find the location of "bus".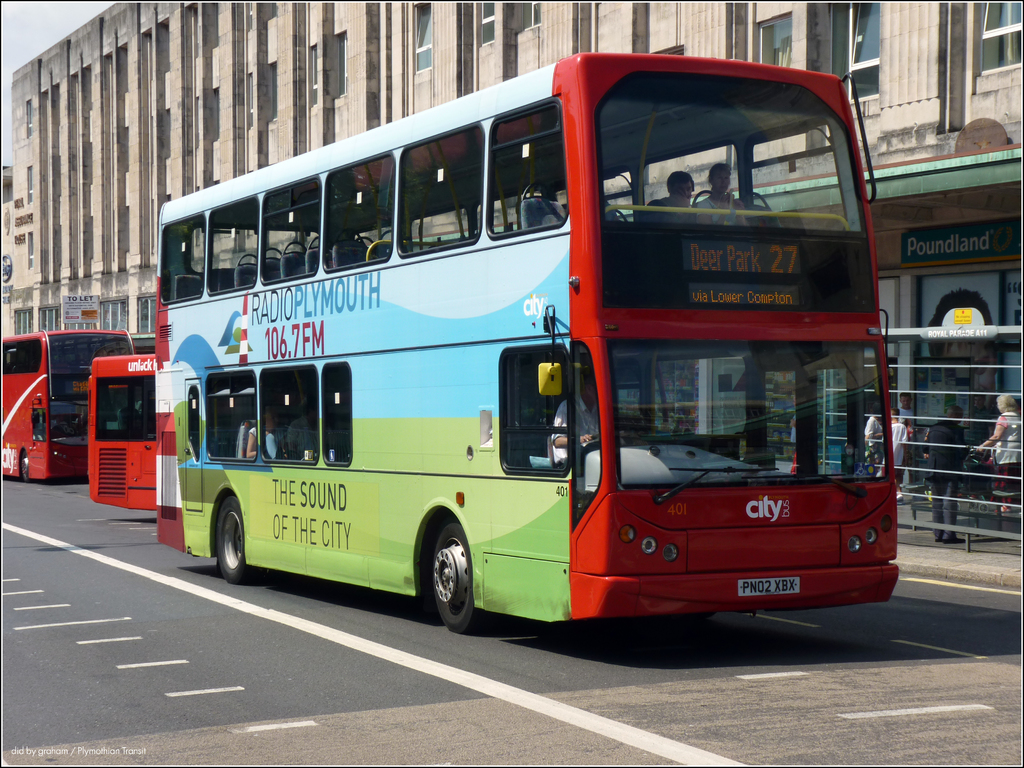
Location: <bbox>154, 50, 899, 635</bbox>.
